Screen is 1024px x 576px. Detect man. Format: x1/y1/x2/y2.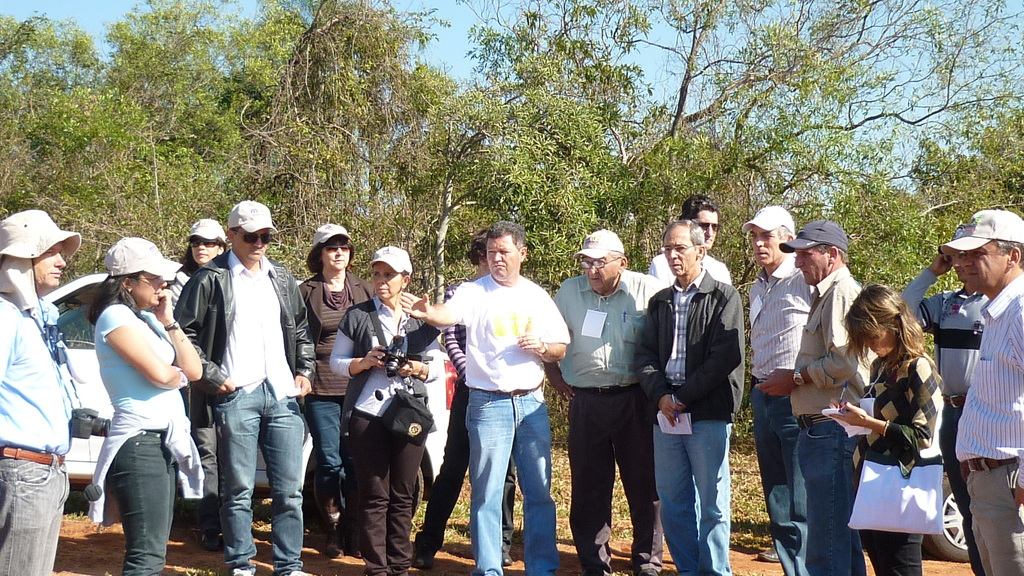
956/209/1023/575.
